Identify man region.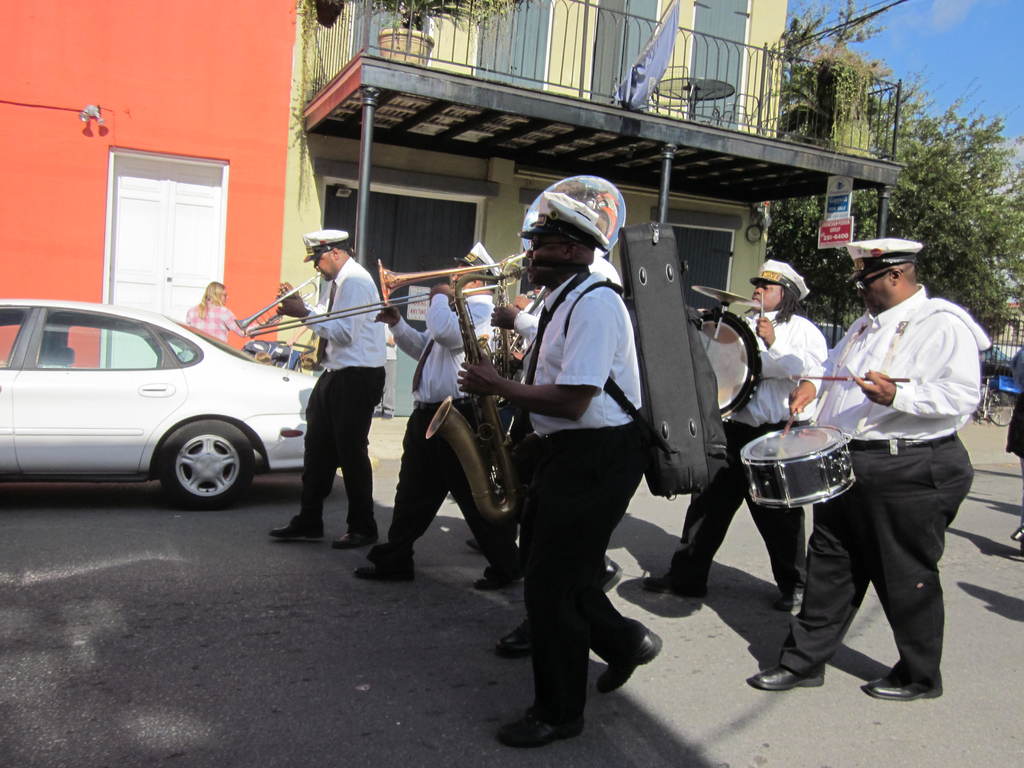
Region: box(264, 223, 383, 549).
